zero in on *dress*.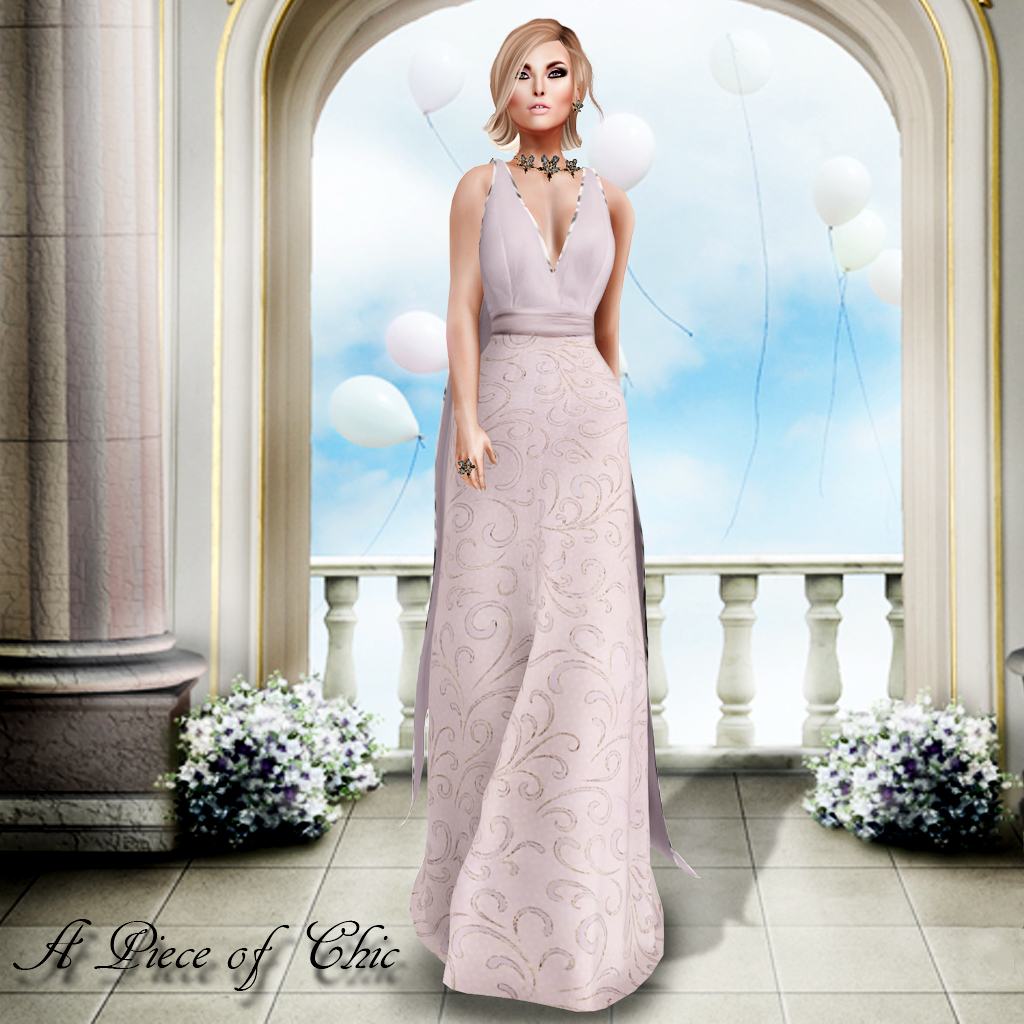
Zeroed in: Rect(435, 22, 707, 976).
